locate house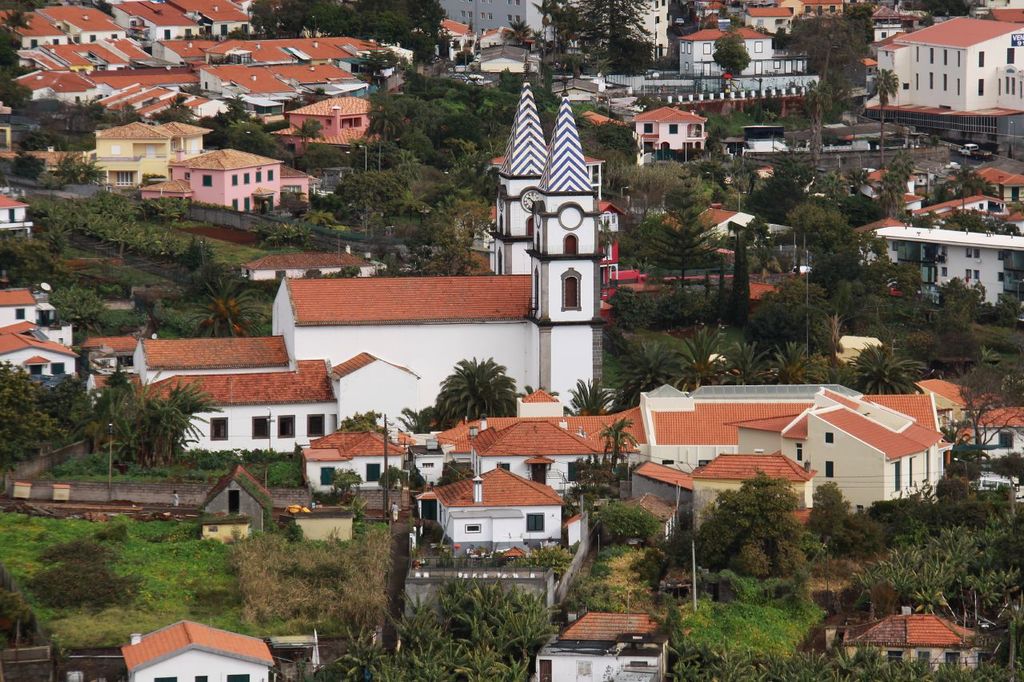
l=868, t=10, r=1023, b=119
